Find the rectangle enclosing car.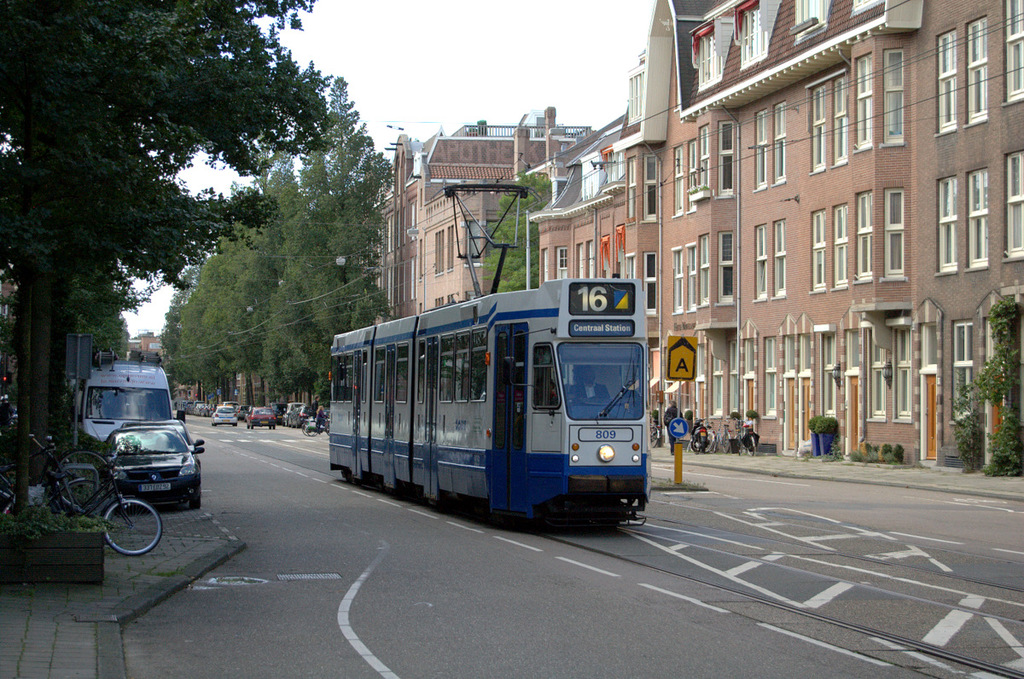
x1=195 y1=403 x2=206 y2=411.
